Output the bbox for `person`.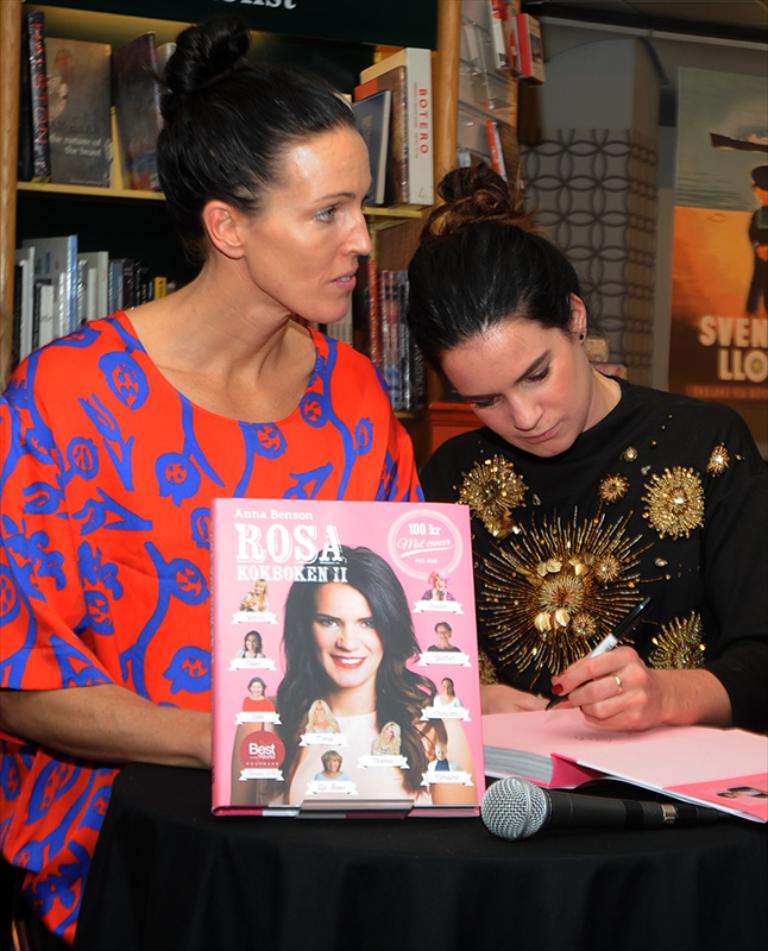
pyautogui.locateOnScreen(276, 547, 470, 807).
